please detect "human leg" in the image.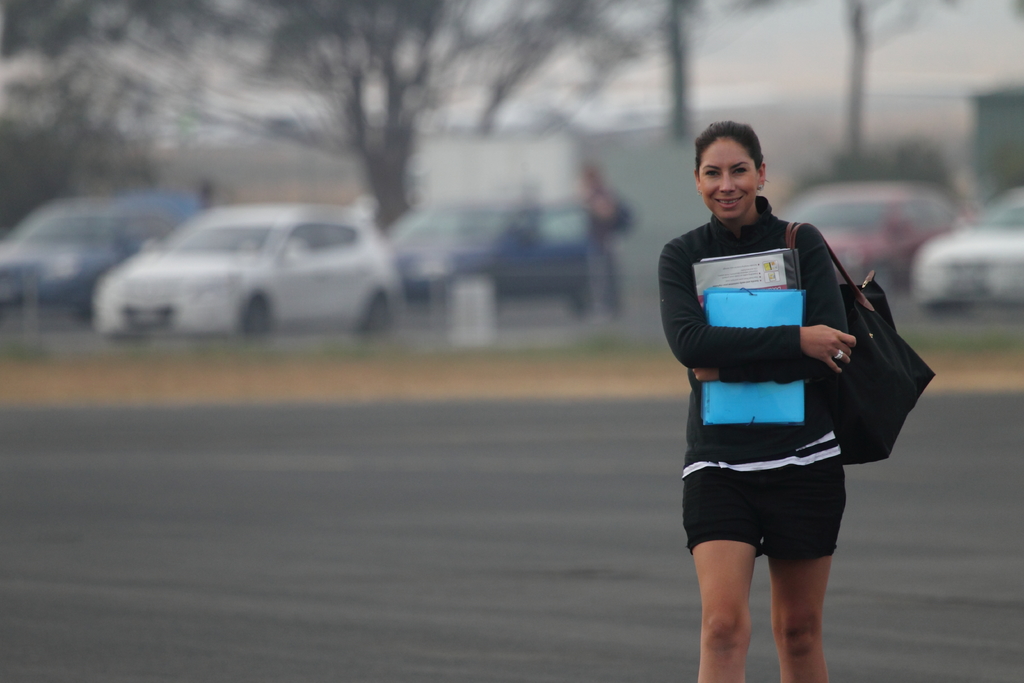
[679, 467, 765, 682].
